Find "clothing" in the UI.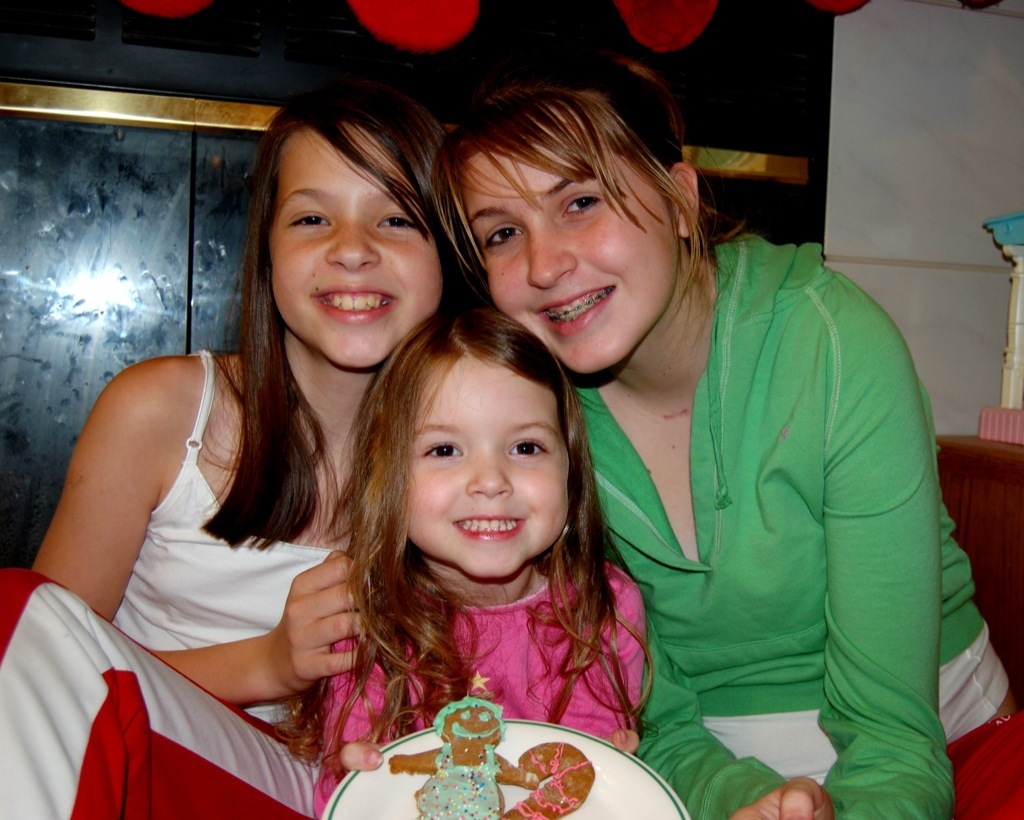
UI element at rect(312, 572, 640, 819).
